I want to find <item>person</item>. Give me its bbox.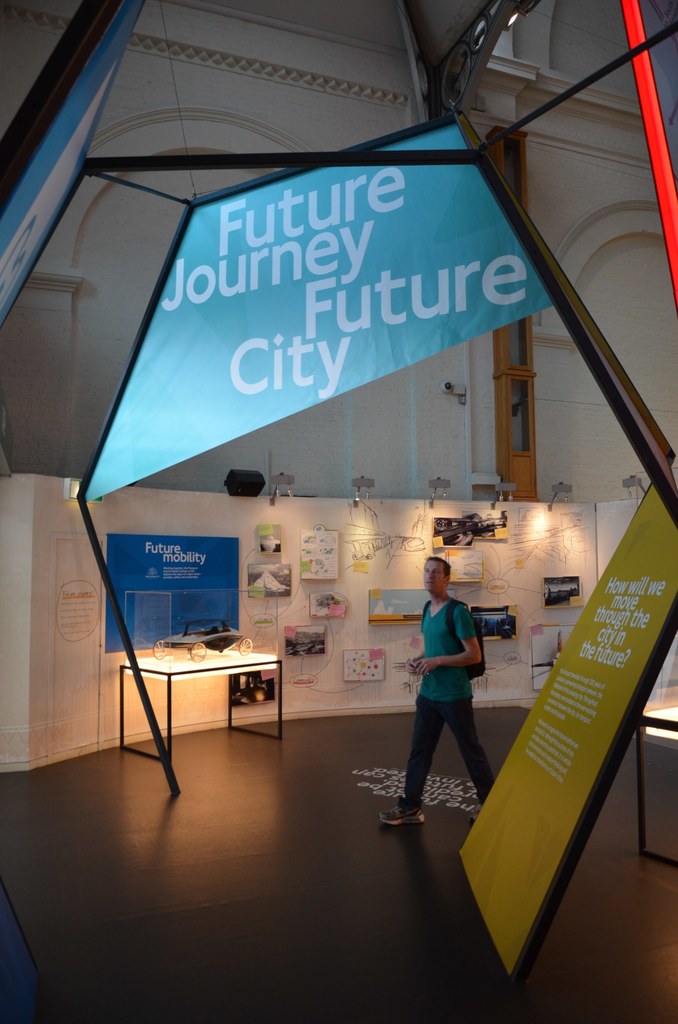
box=[383, 556, 492, 826].
